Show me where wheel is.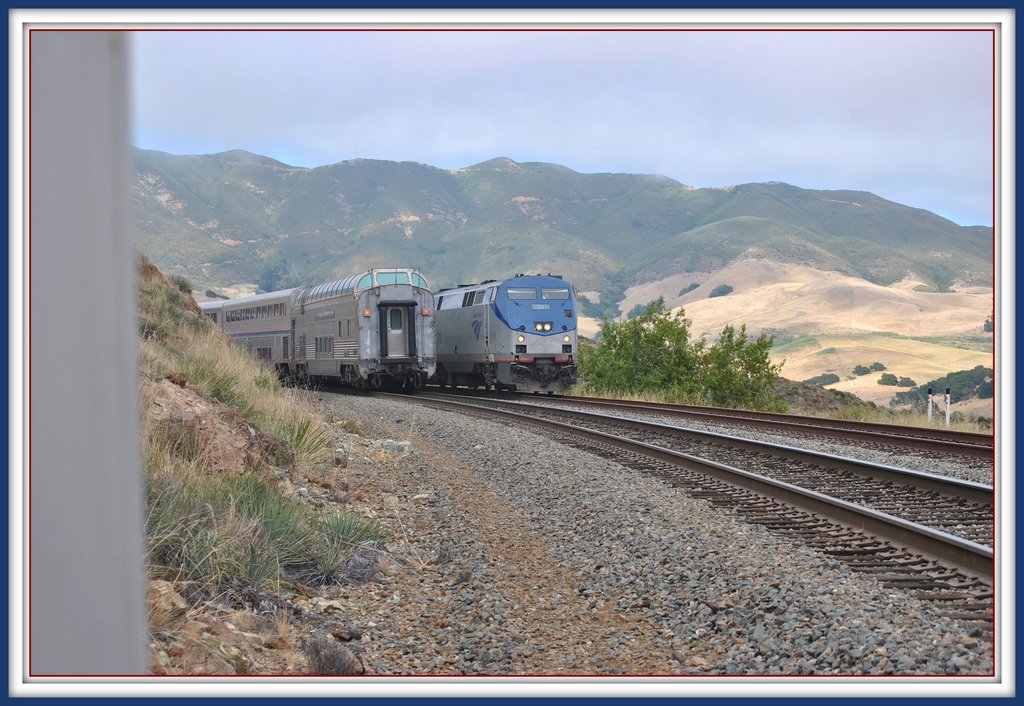
wheel is at {"x1": 504, "y1": 387, "x2": 516, "y2": 393}.
